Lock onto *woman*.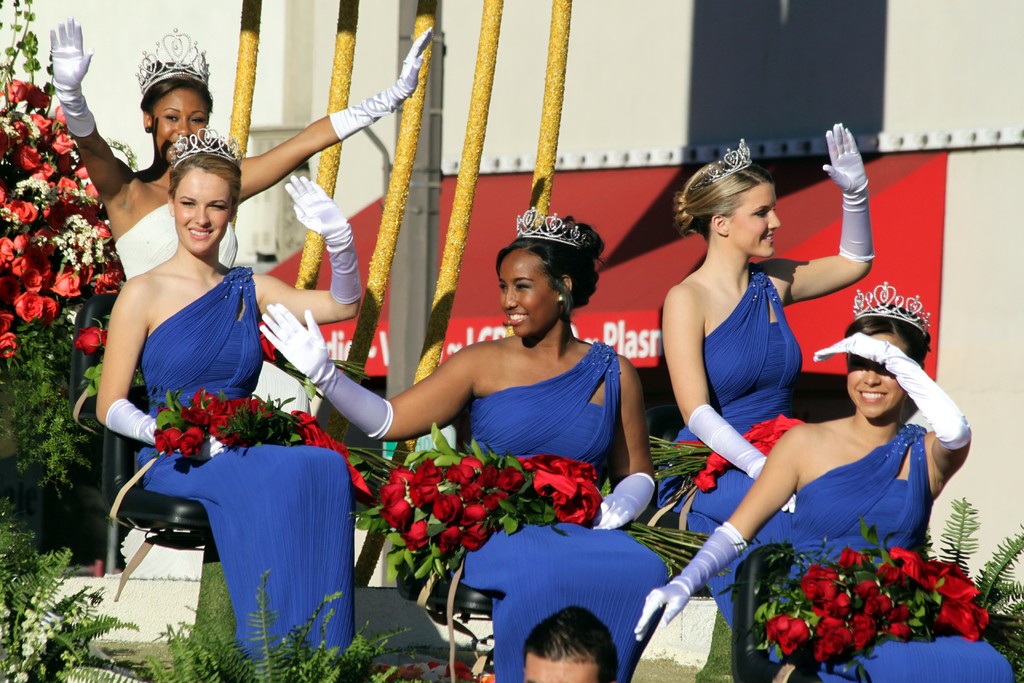
Locked: crop(51, 25, 433, 284).
